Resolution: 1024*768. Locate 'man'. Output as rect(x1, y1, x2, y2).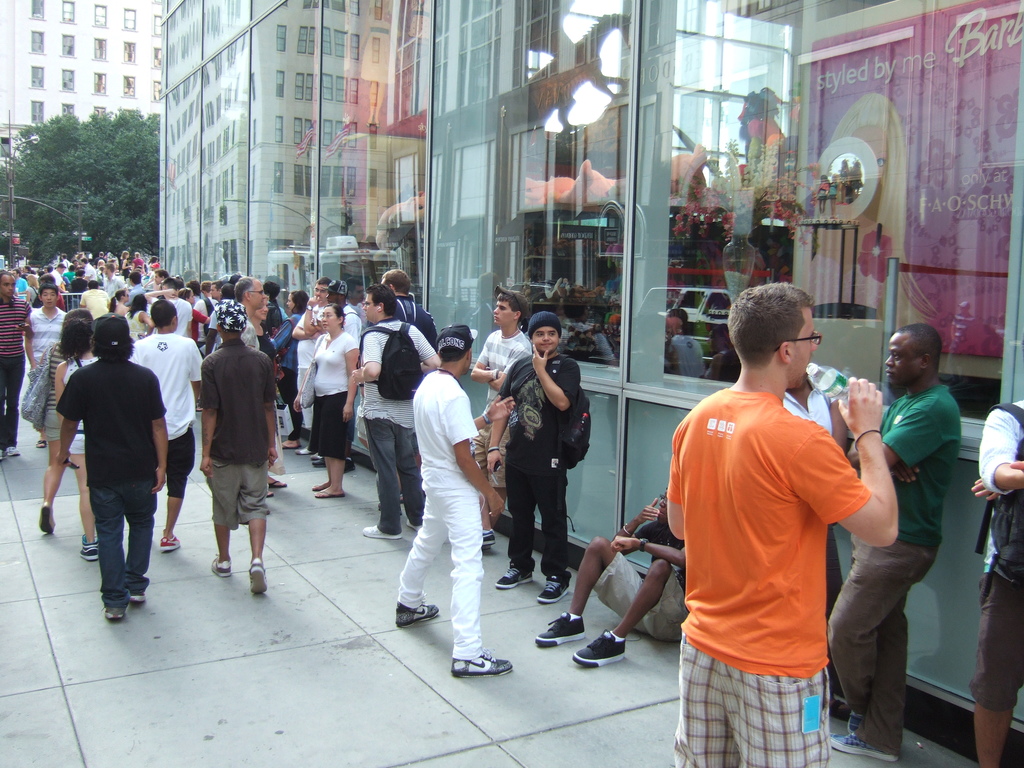
rect(234, 274, 263, 321).
